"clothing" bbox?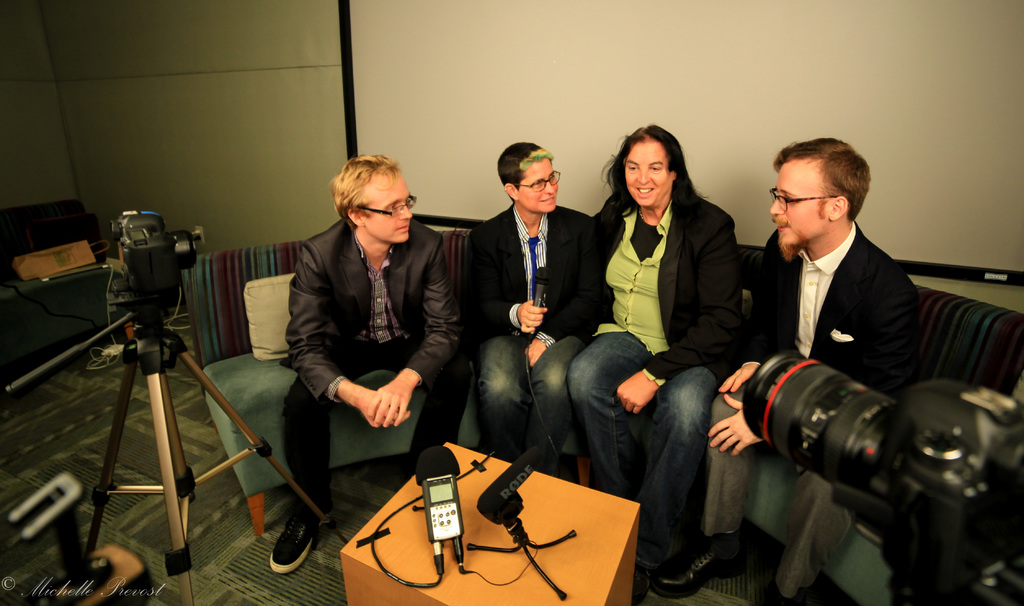
<bbox>475, 206, 592, 328</bbox>
